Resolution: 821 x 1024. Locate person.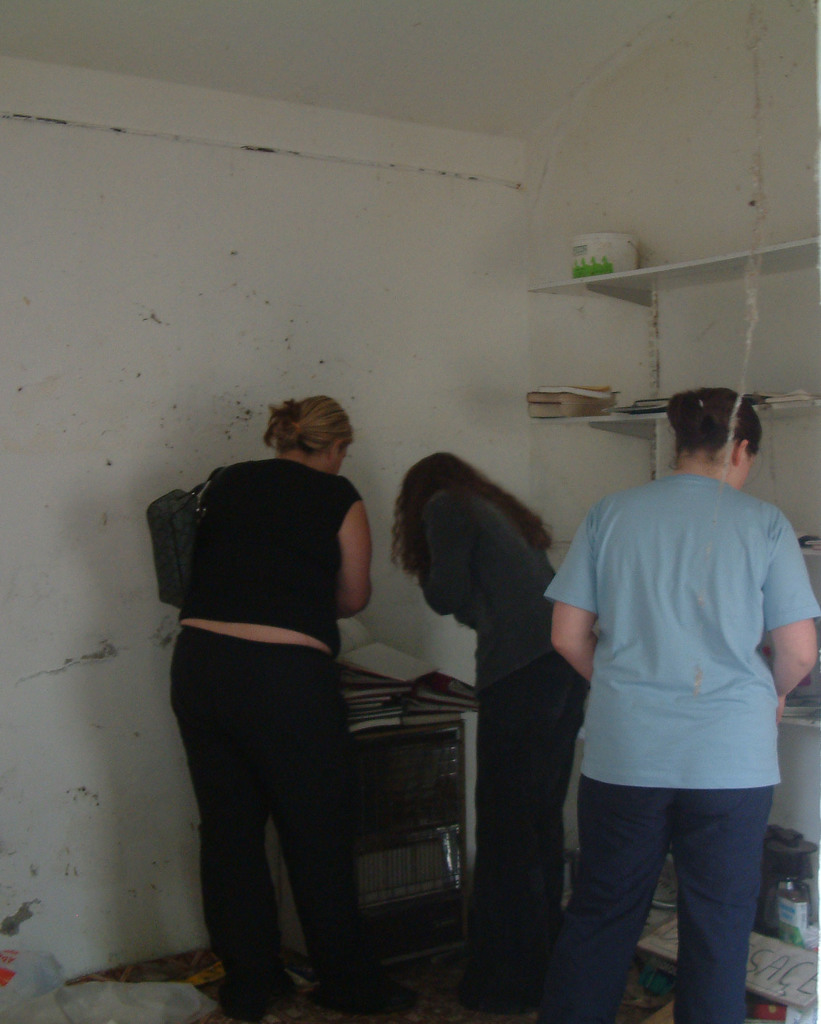
[x1=395, y1=452, x2=591, y2=1009].
